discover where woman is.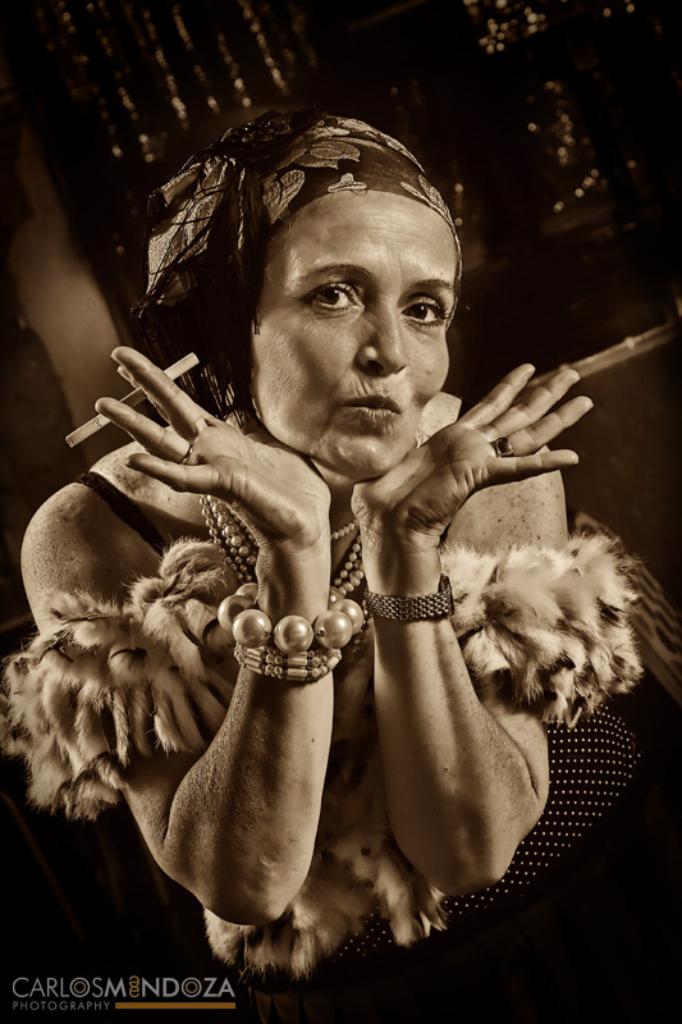
Discovered at (95, 92, 580, 988).
